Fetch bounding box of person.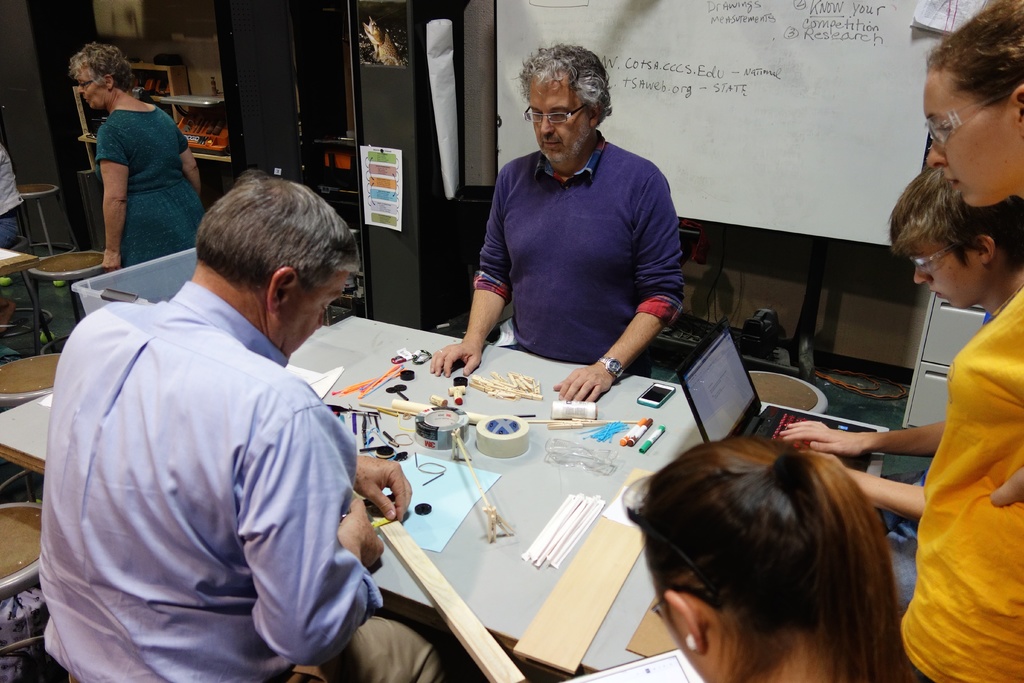
Bbox: [916,0,1022,210].
